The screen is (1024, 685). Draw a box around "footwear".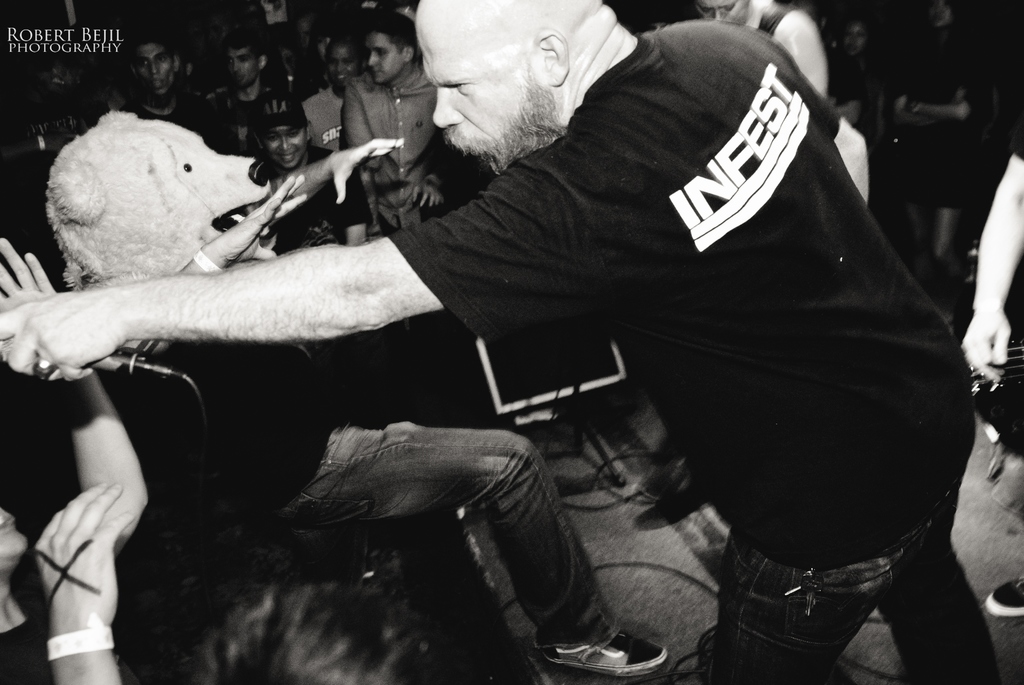
select_region(541, 625, 666, 677).
